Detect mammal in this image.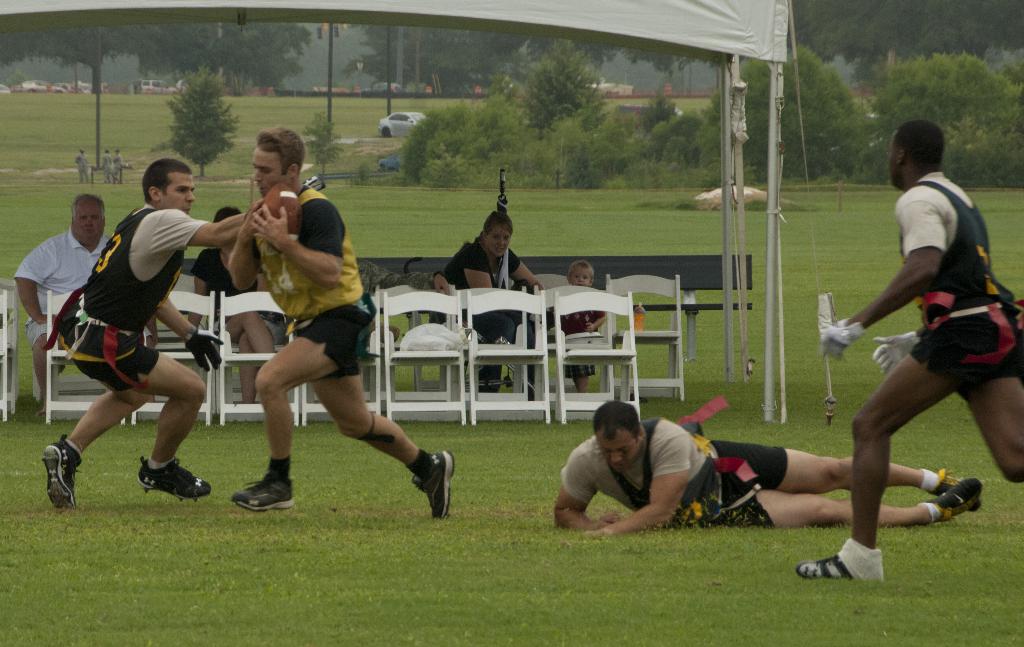
Detection: x1=554, y1=399, x2=985, y2=539.
